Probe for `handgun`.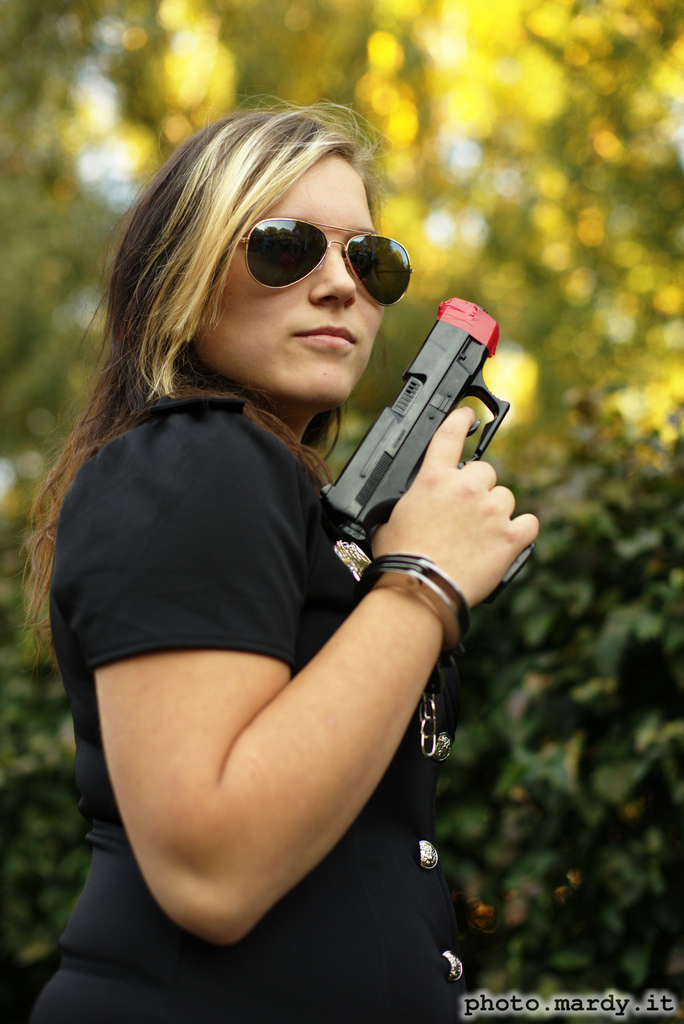
Probe result: crop(317, 294, 540, 606).
